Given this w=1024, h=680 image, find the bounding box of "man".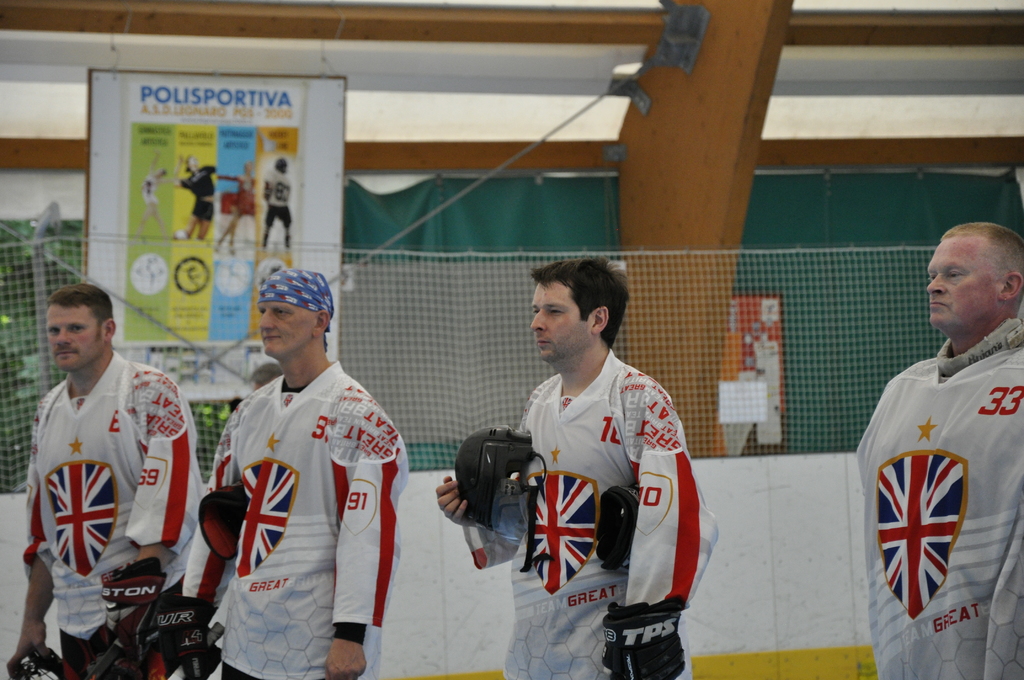
(x1=257, y1=154, x2=291, y2=264).
